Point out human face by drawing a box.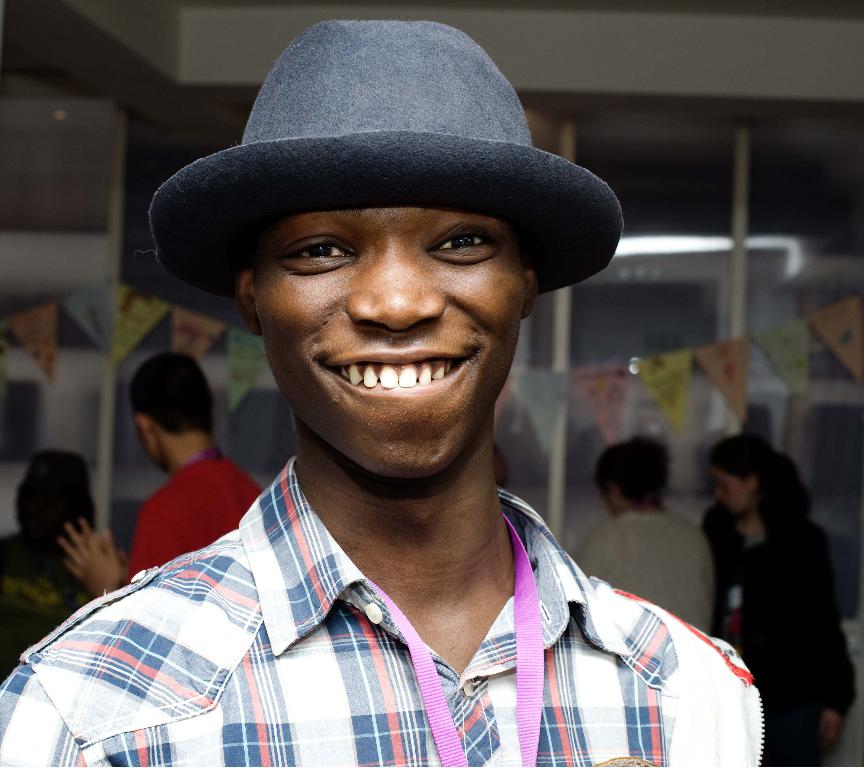
(250, 209, 533, 481).
